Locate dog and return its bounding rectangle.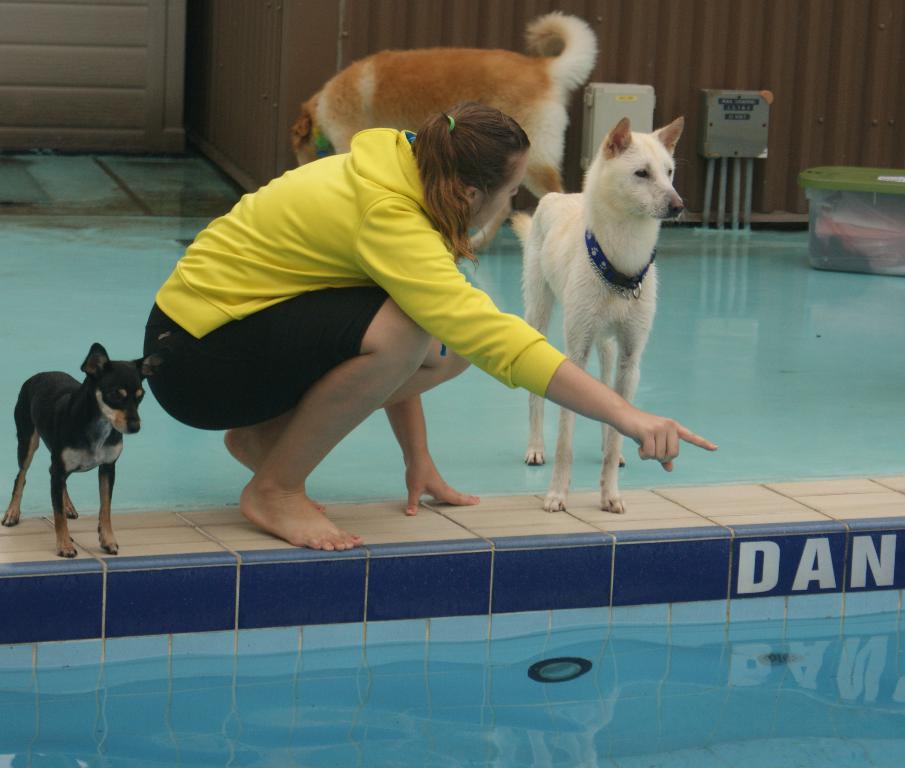
detection(295, 12, 602, 256).
